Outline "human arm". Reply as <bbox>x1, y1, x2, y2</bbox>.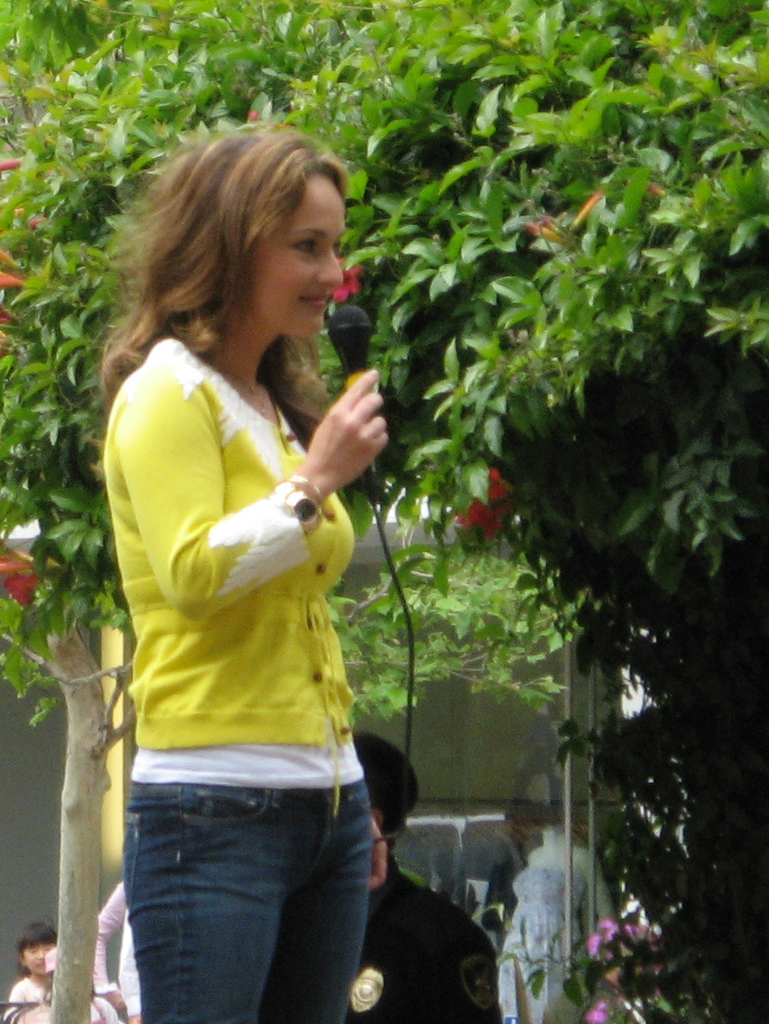
<bbox>368, 817, 391, 888</bbox>.
